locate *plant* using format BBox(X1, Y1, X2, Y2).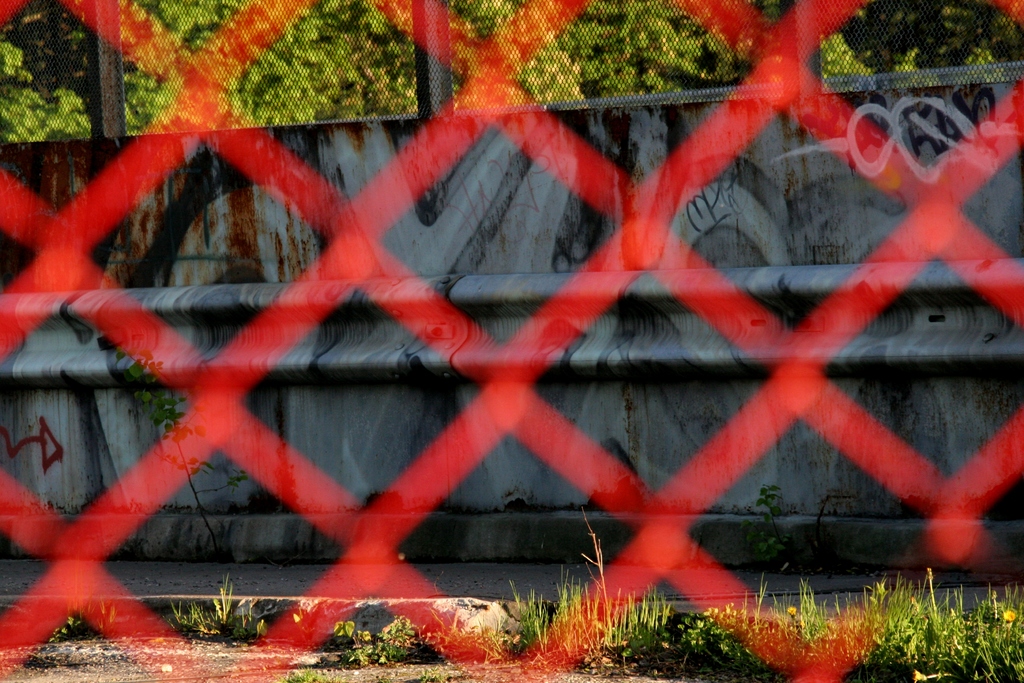
BBox(816, 496, 850, 518).
